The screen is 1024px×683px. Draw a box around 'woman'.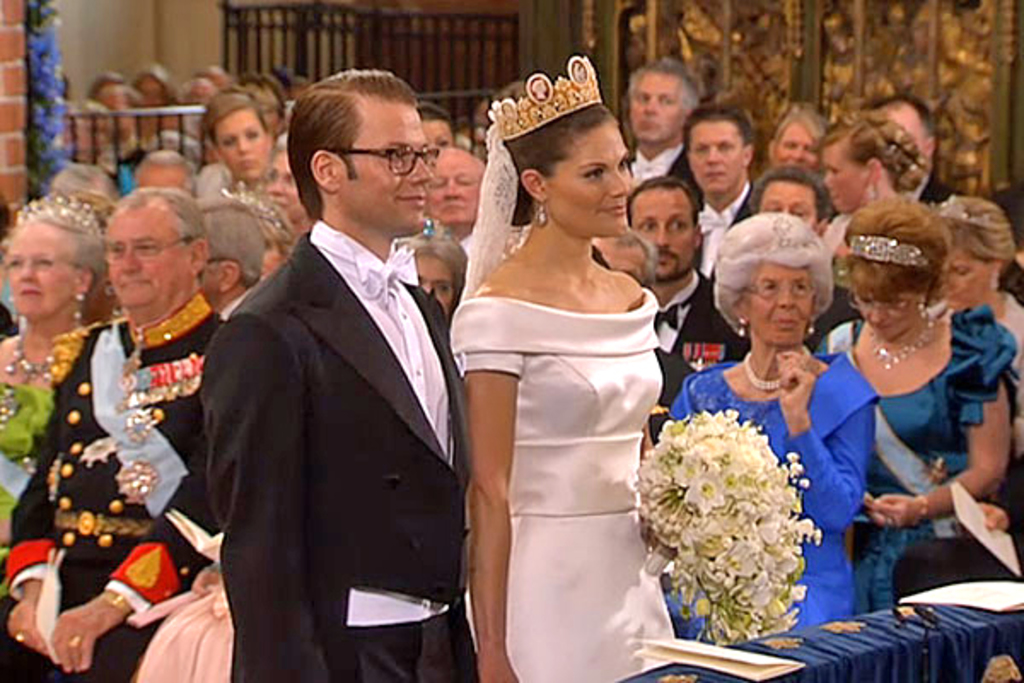
locate(935, 193, 1022, 372).
